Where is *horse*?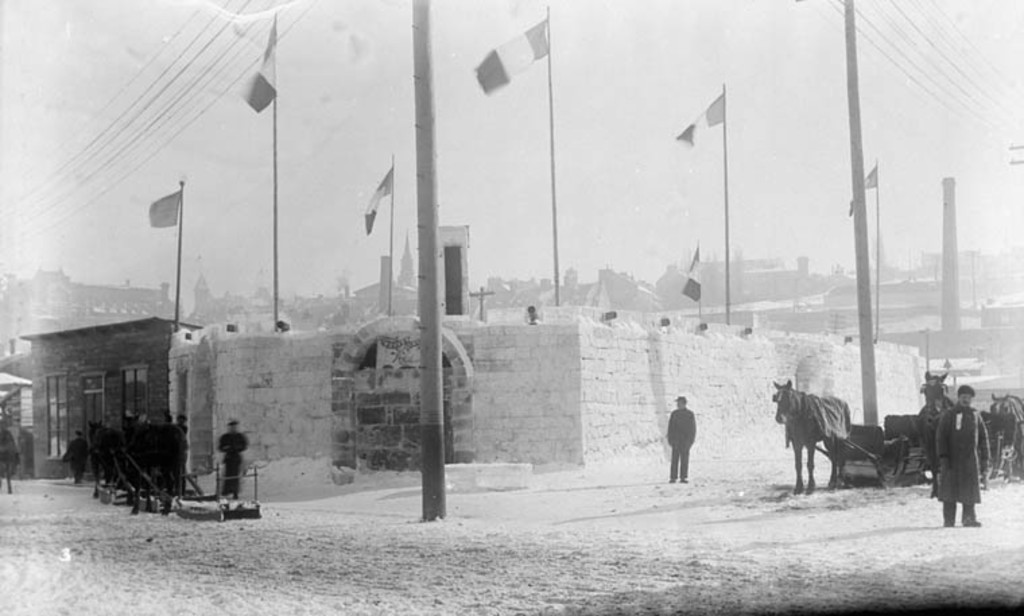
[x1=988, y1=388, x2=1023, y2=480].
